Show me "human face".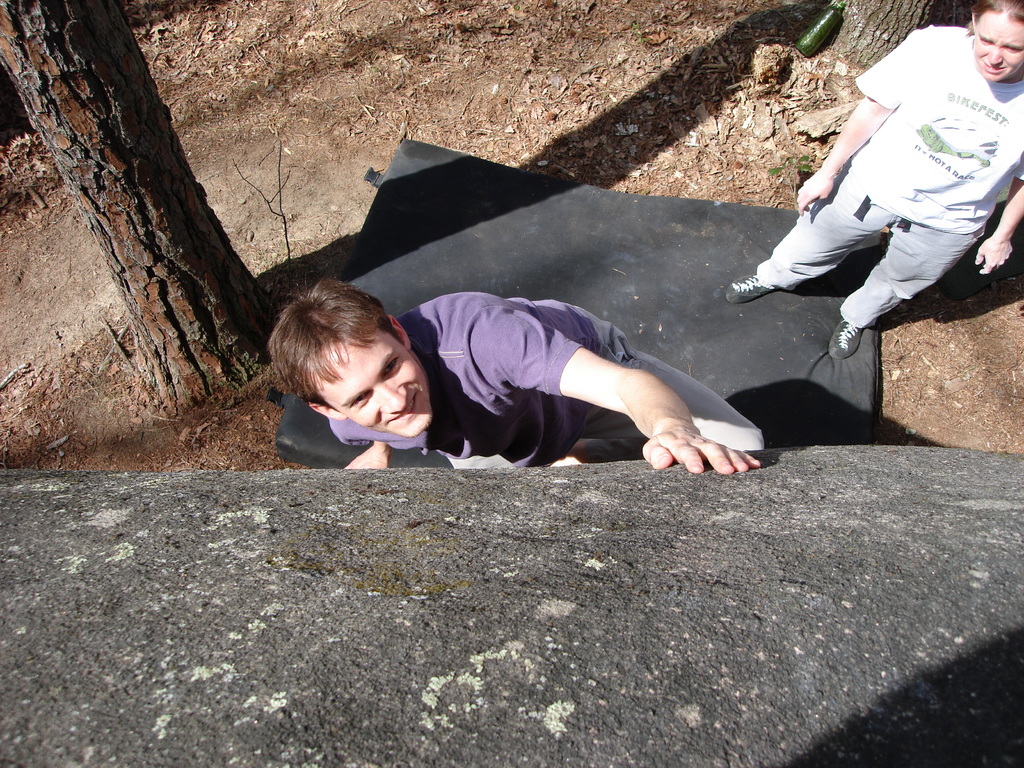
"human face" is here: {"x1": 968, "y1": 10, "x2": 1023, "y2": 82}.
